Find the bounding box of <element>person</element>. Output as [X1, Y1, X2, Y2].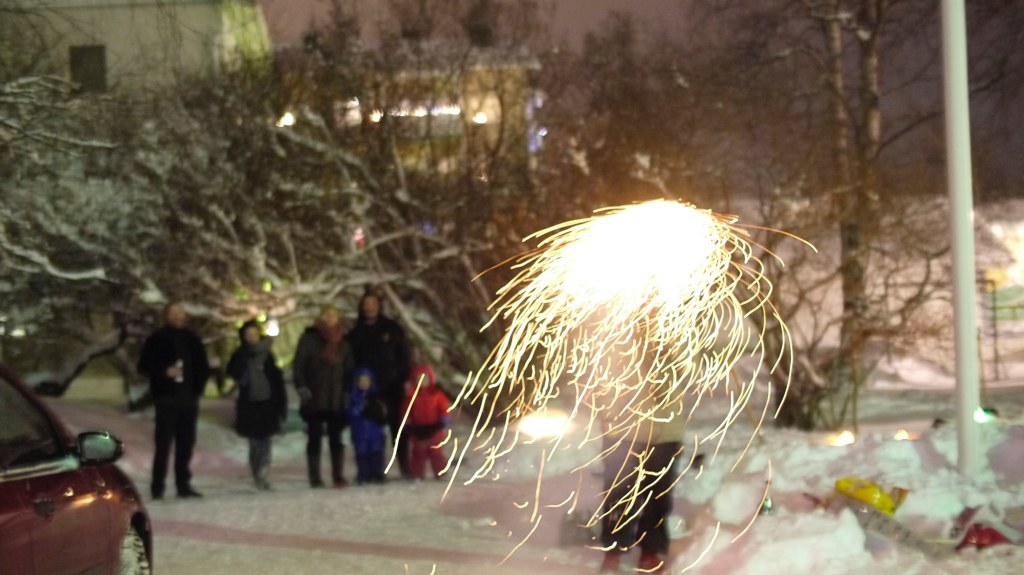
[285, 307, 348, 492].
